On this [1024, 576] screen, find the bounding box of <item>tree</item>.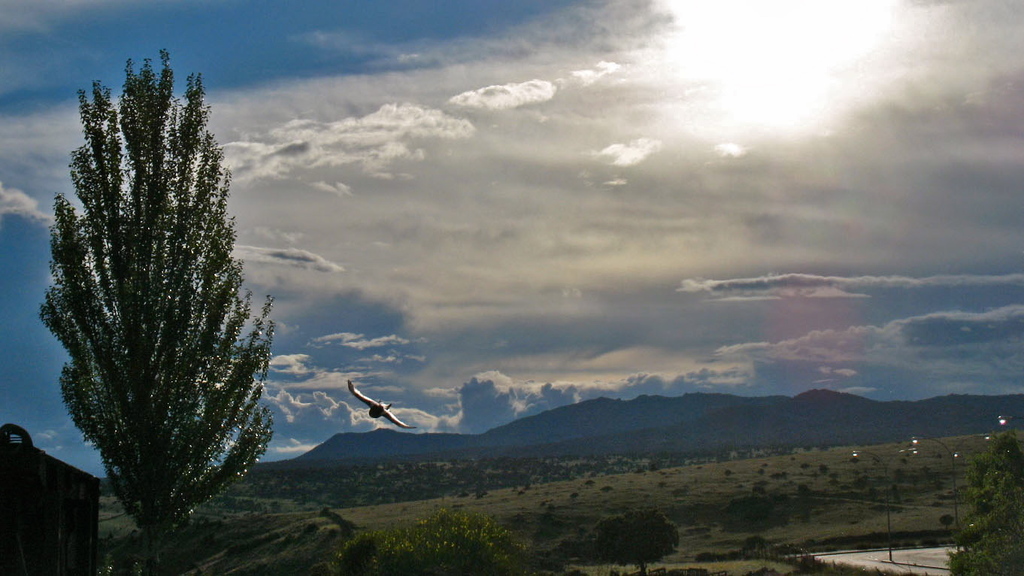
Bounding box: Rect(595, 509, 683, 575).
